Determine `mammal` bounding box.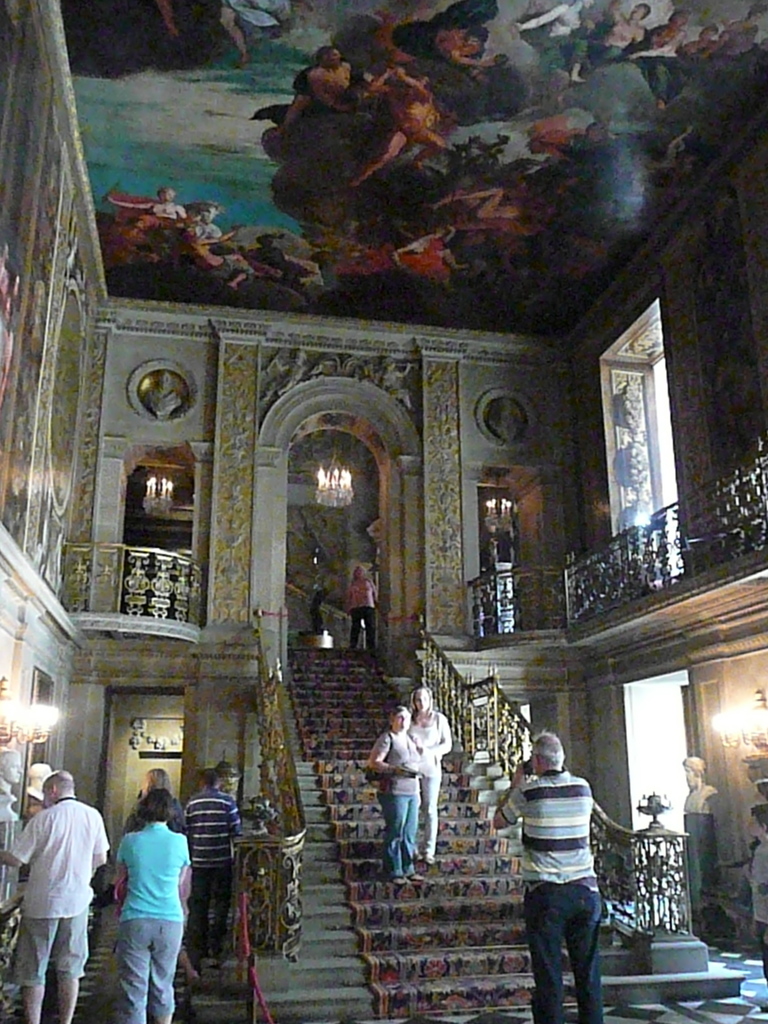
Determined: (x1=313, y1=572, x2=325, y2=634).
